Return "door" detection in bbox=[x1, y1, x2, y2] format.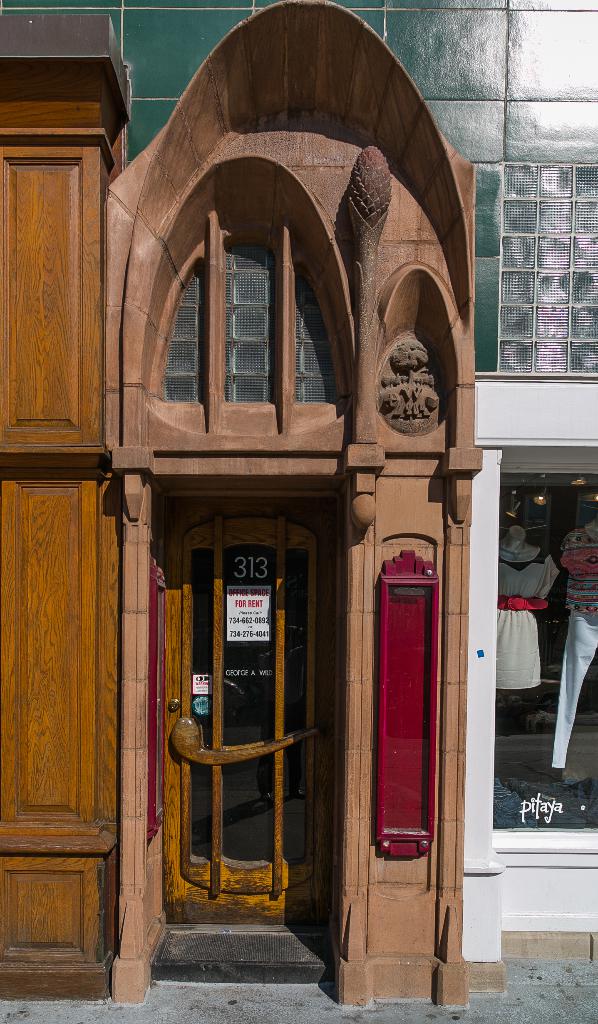
bbox=[148, 442, 309, 948].
